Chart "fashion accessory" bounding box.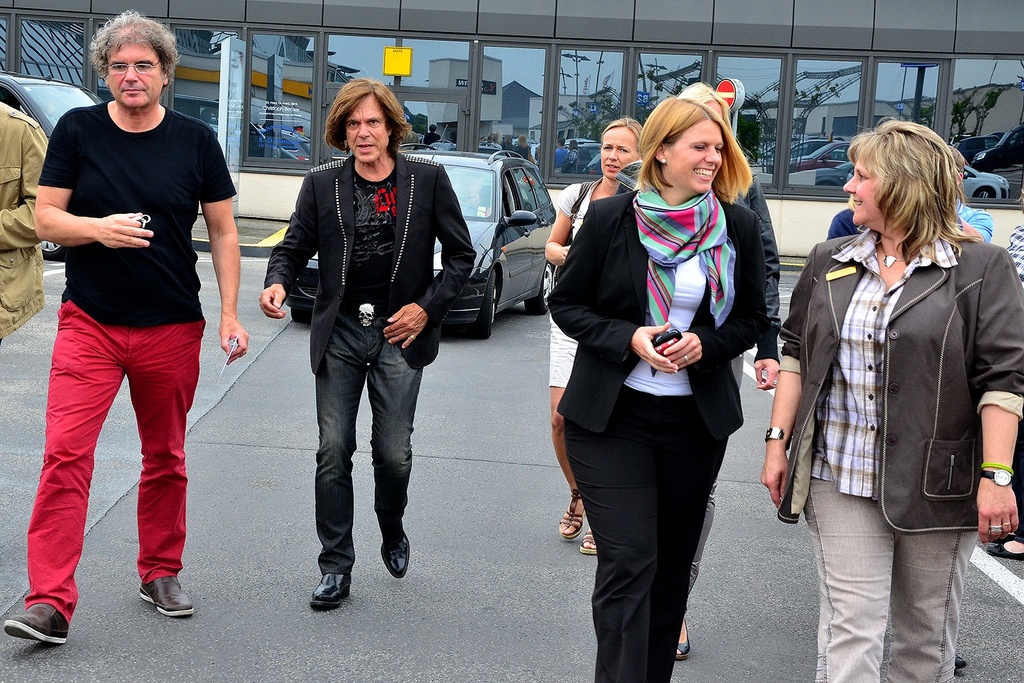
Charted: bbox=(356, 298, 375, 329).
